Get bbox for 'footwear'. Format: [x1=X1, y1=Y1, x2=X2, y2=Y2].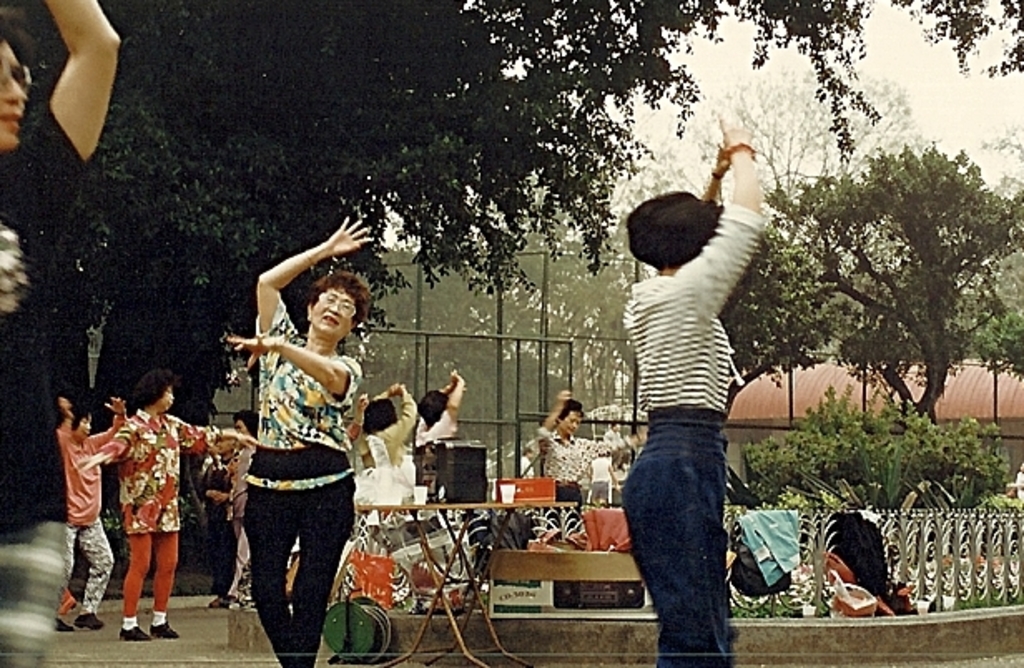
[x1=150, y1=615, x2=180, y2=640].
